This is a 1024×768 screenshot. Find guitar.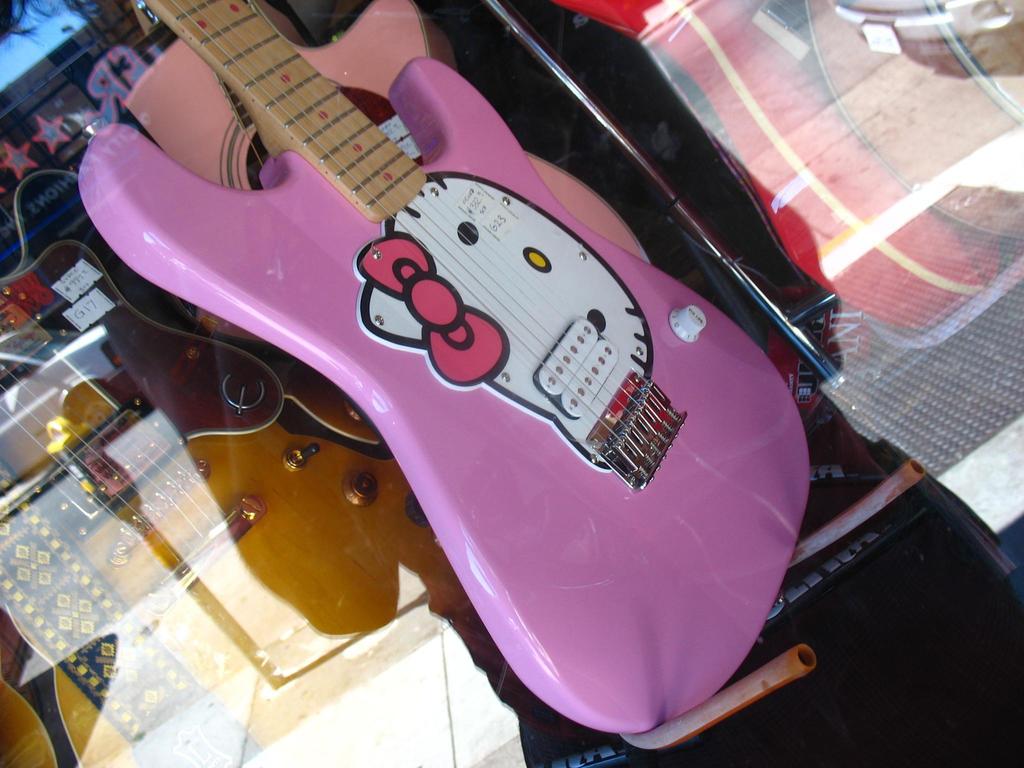
Bounding box: Rect(797, 2, 1023, 241).
